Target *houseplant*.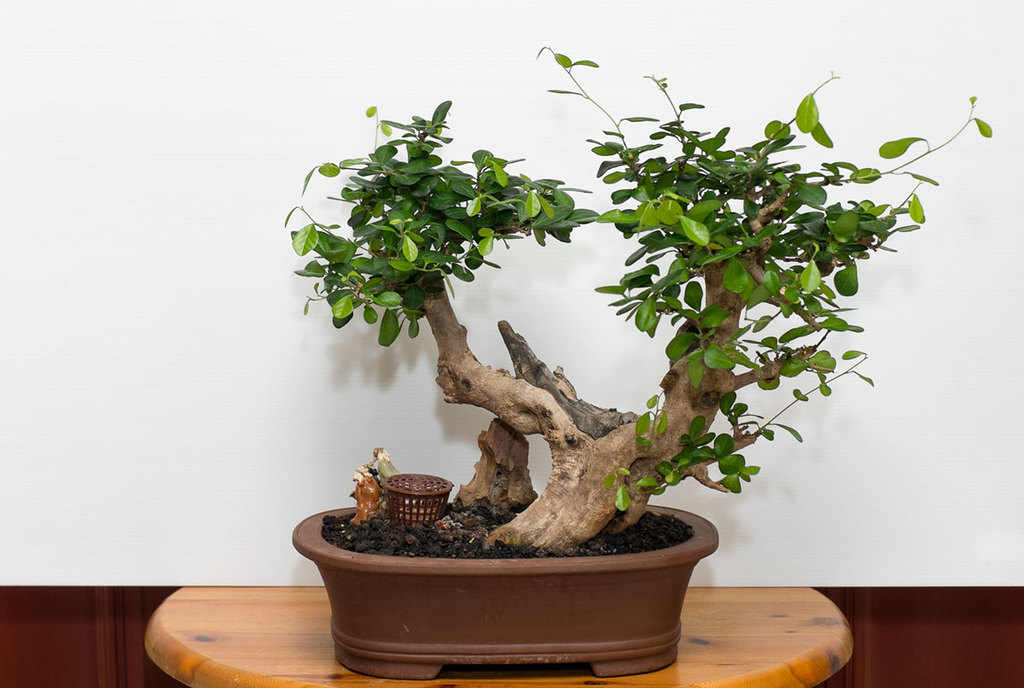
Target region: 288:46:996:681.
